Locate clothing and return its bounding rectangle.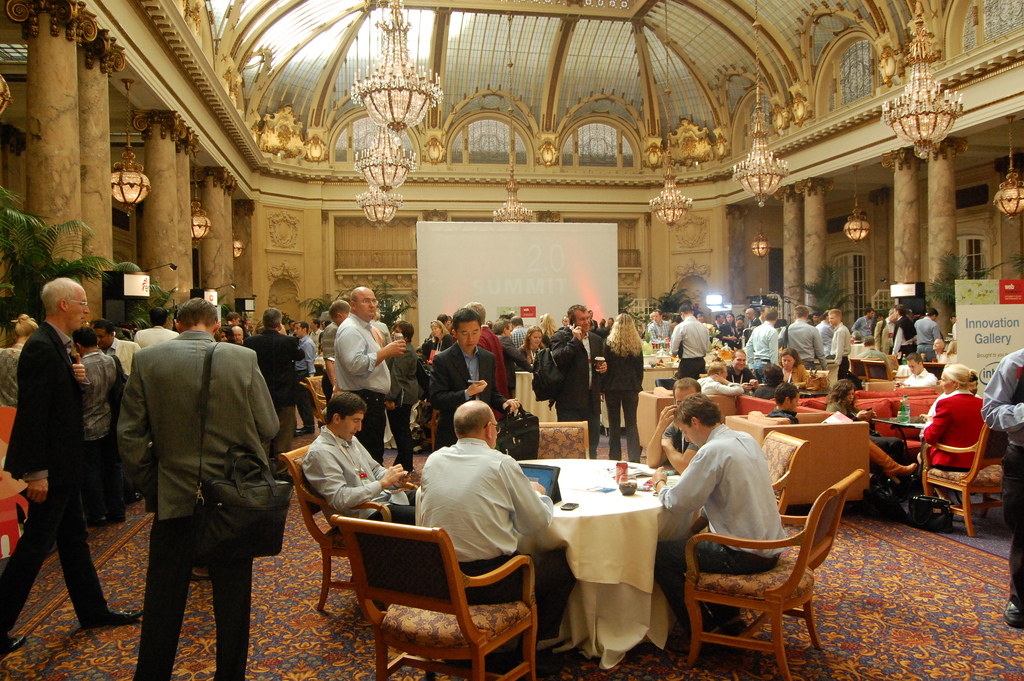
bbox=[752, 382, 776, 397].
